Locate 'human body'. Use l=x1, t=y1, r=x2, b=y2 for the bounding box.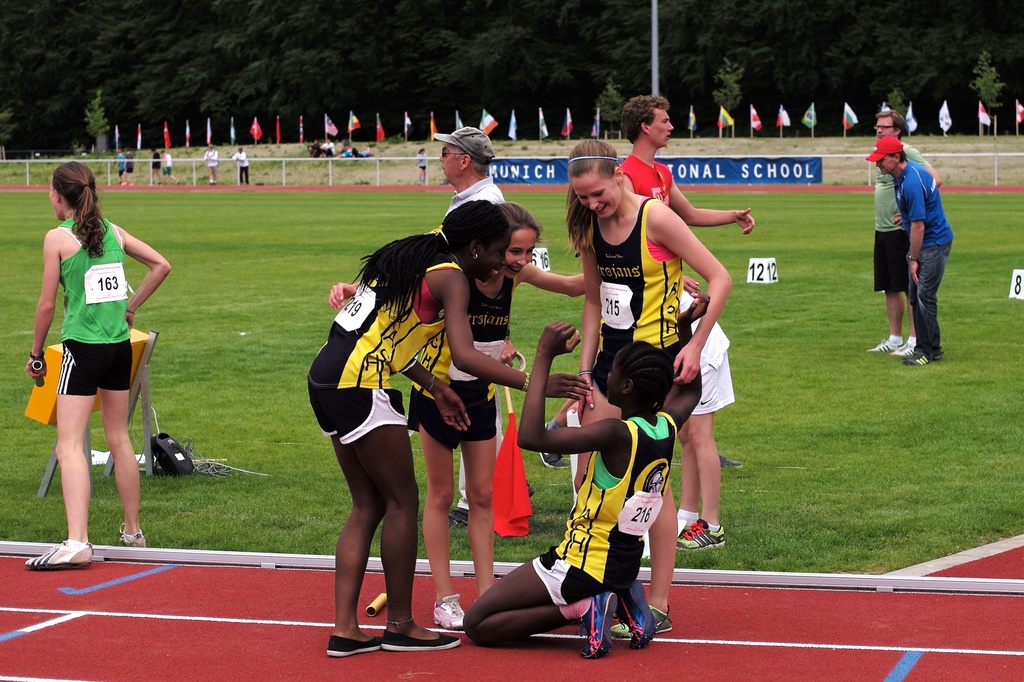
l=450, t=168, r=506, b=518.
